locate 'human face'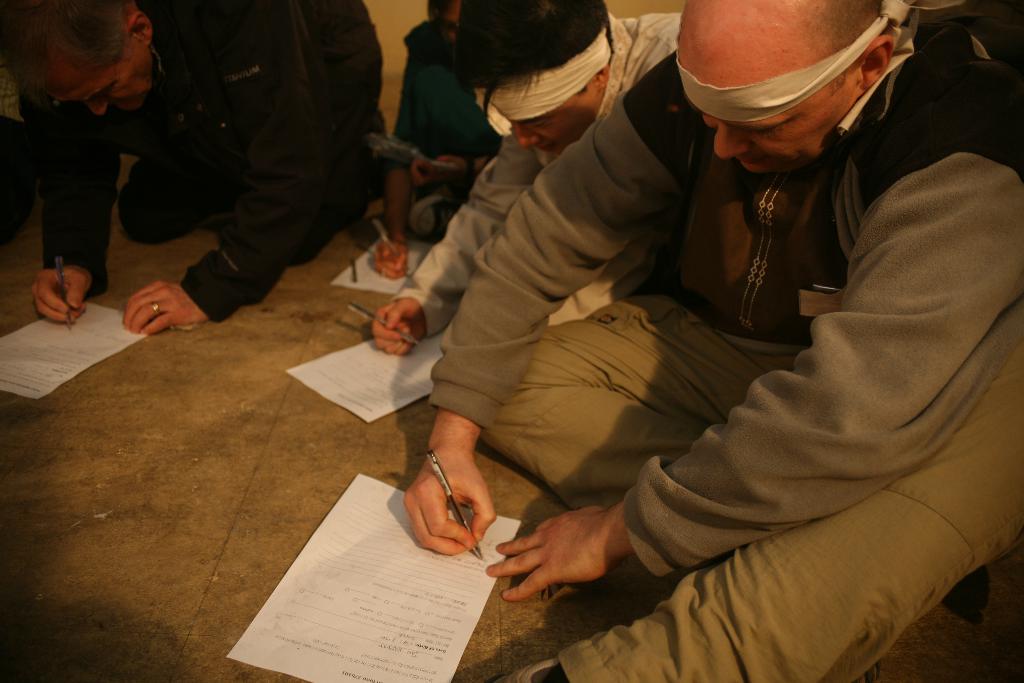
{"x1": 699, "y1": 100, "x2": 822, "y2": 184}
